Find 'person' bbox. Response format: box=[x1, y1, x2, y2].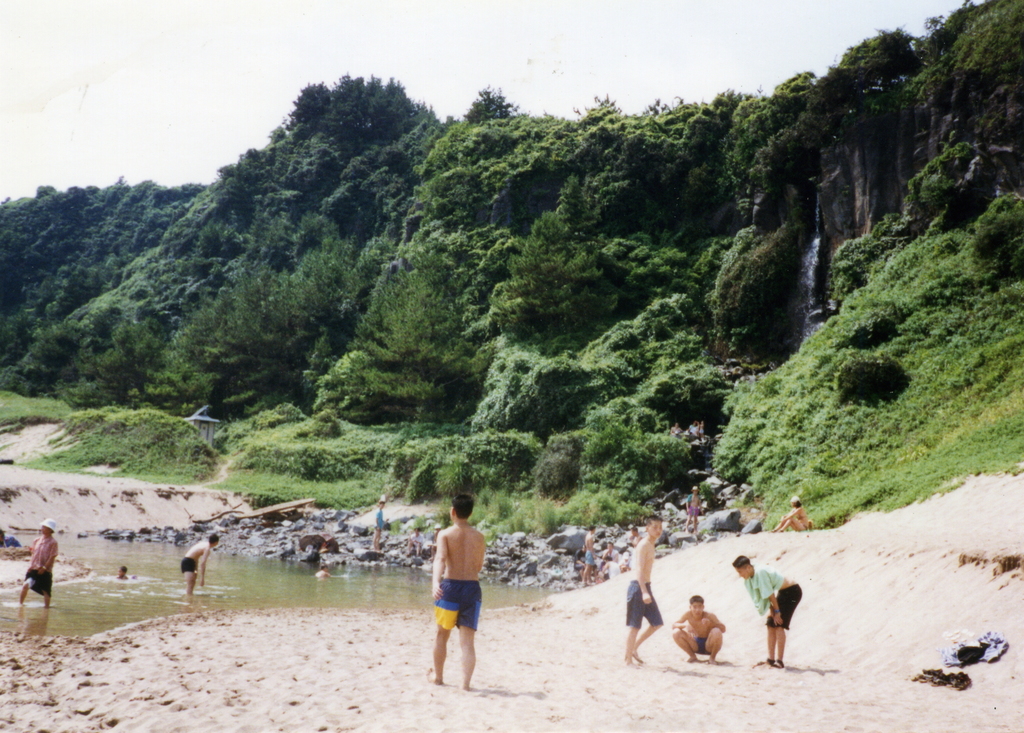
box=[668, 592, 728, 664].
